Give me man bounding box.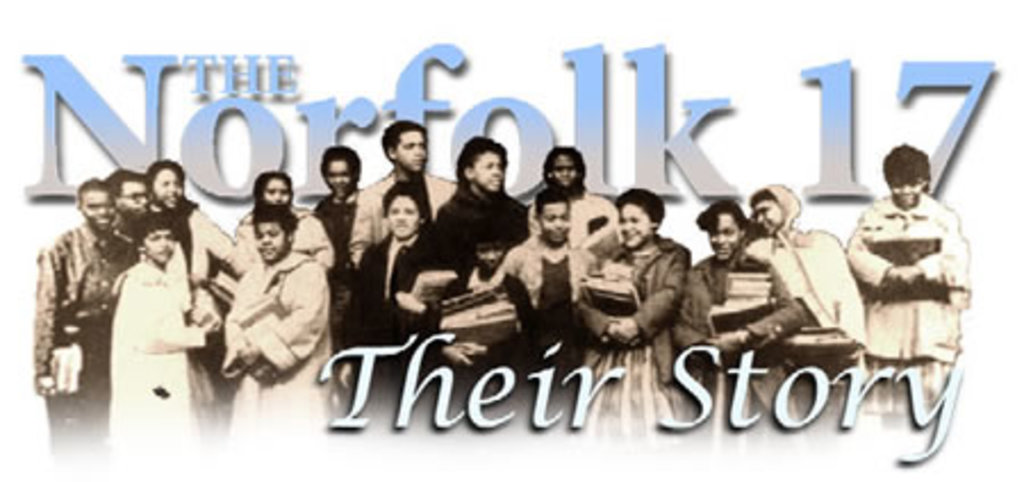
bbox=[27, 180, 139, 473].
